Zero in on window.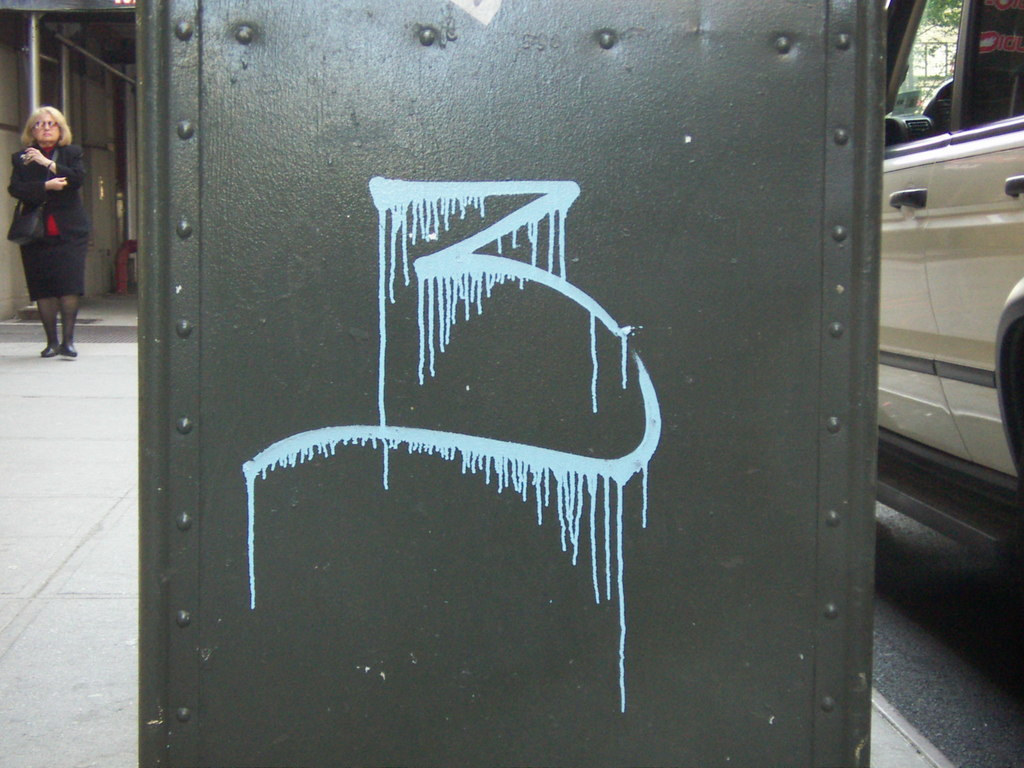
Zeroed in: bbox=[958, 0, 1023, 125].
